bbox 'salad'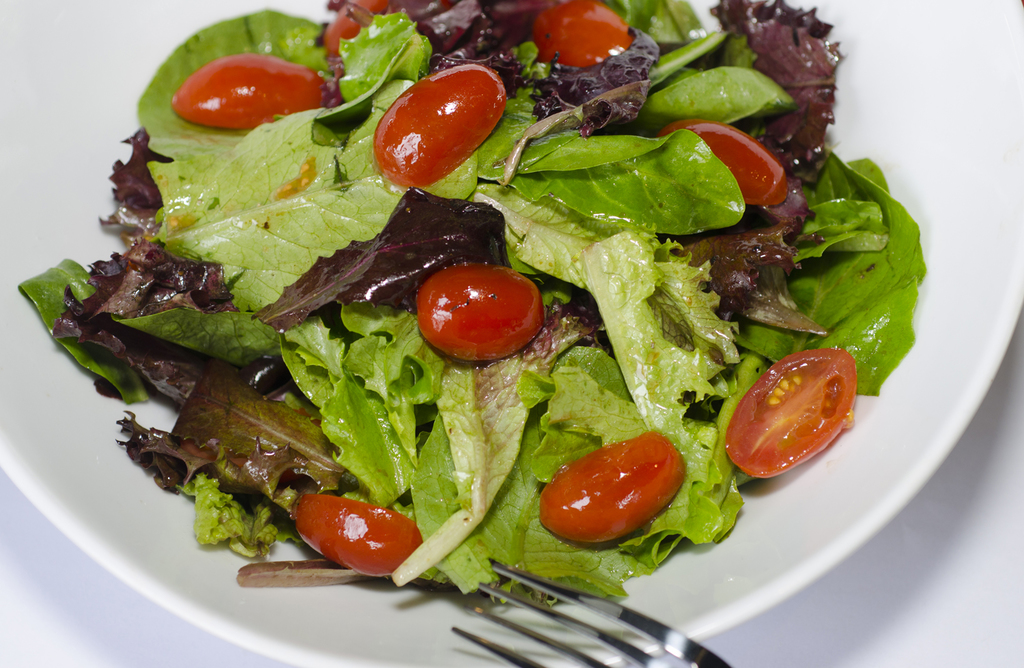
bbox=(5, 0, 916, 637)
